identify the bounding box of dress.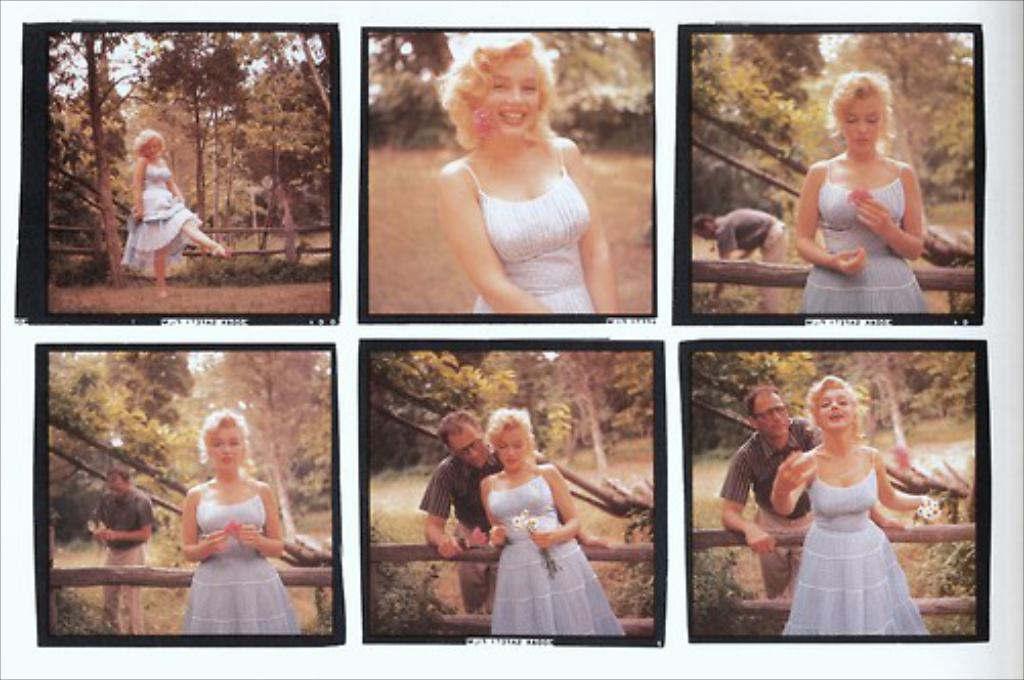
119/158/203/277.
